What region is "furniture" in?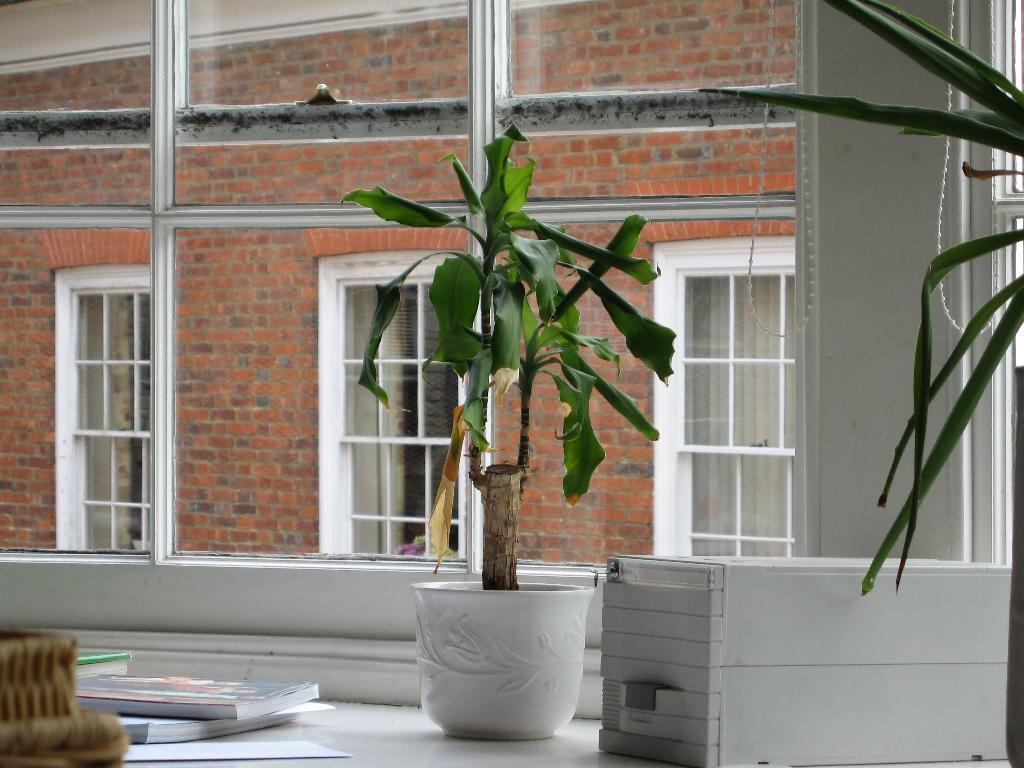
125, 697, 1013, 767.
